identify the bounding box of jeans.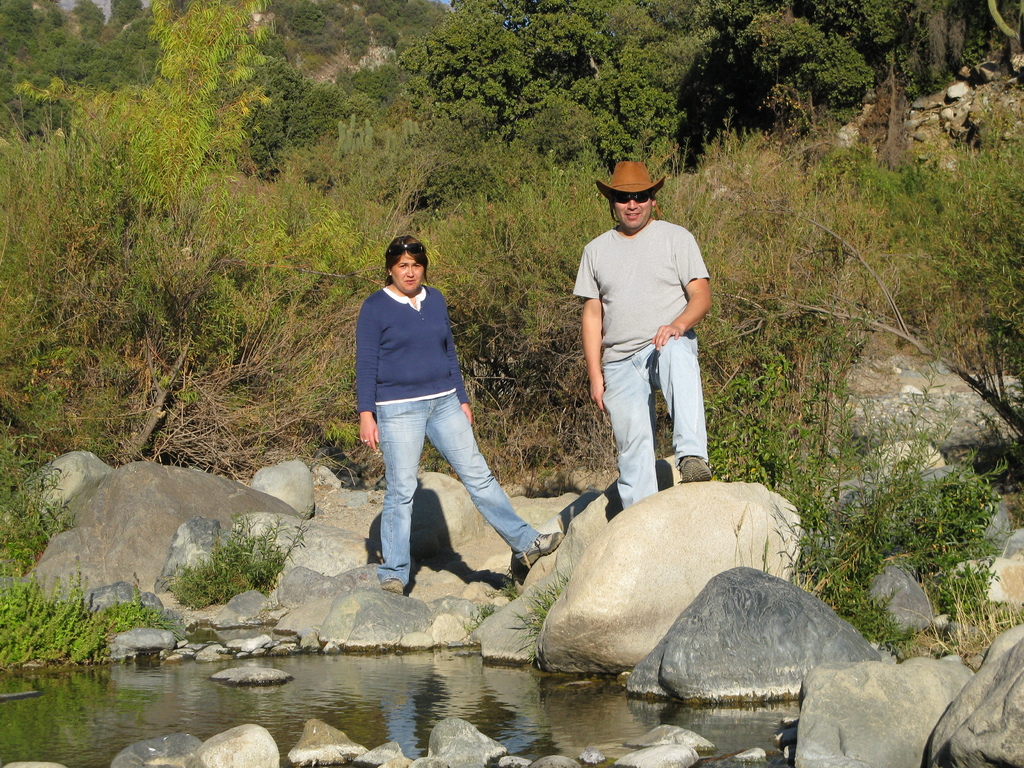
[365, 383, 524, 606].
